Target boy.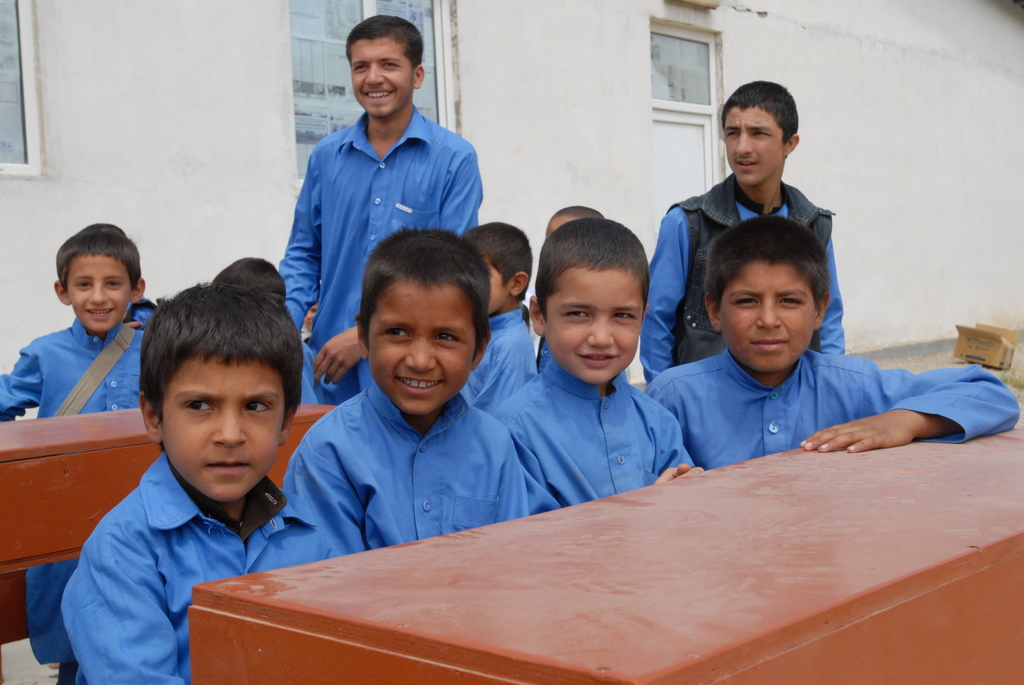
Target region: box(501, 204, 712, 514).
